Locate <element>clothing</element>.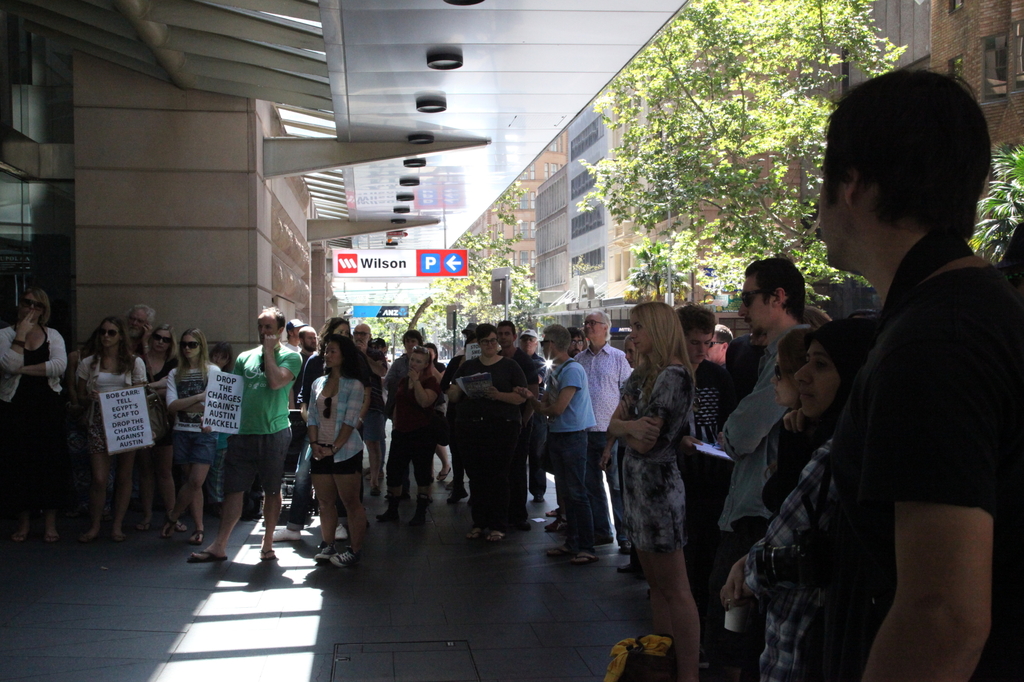
Bounding box: crop(717, 316, 803, 548).
